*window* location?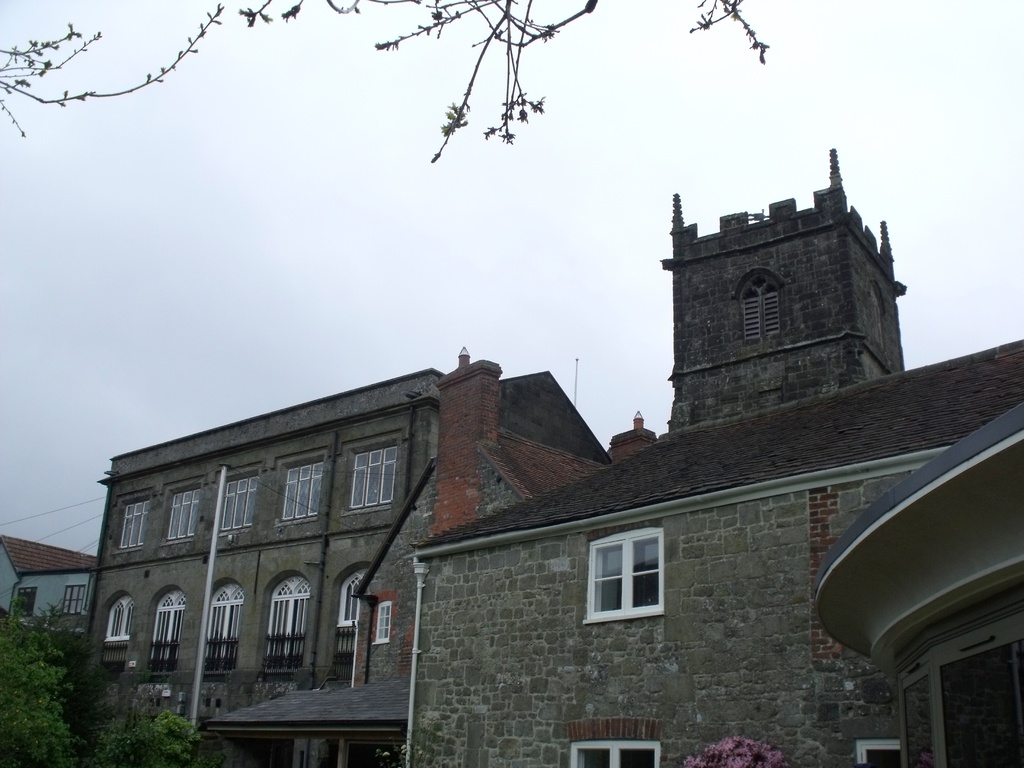
[103,591,136,639]
